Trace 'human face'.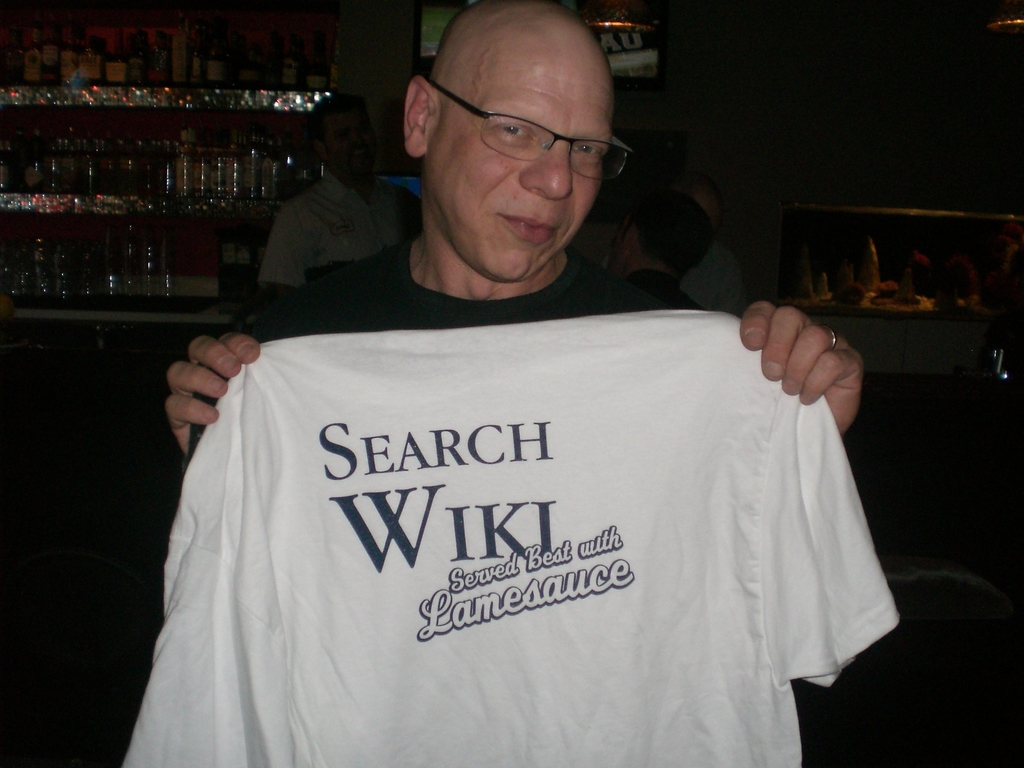
Traced to 330, 116, 371, 173.
